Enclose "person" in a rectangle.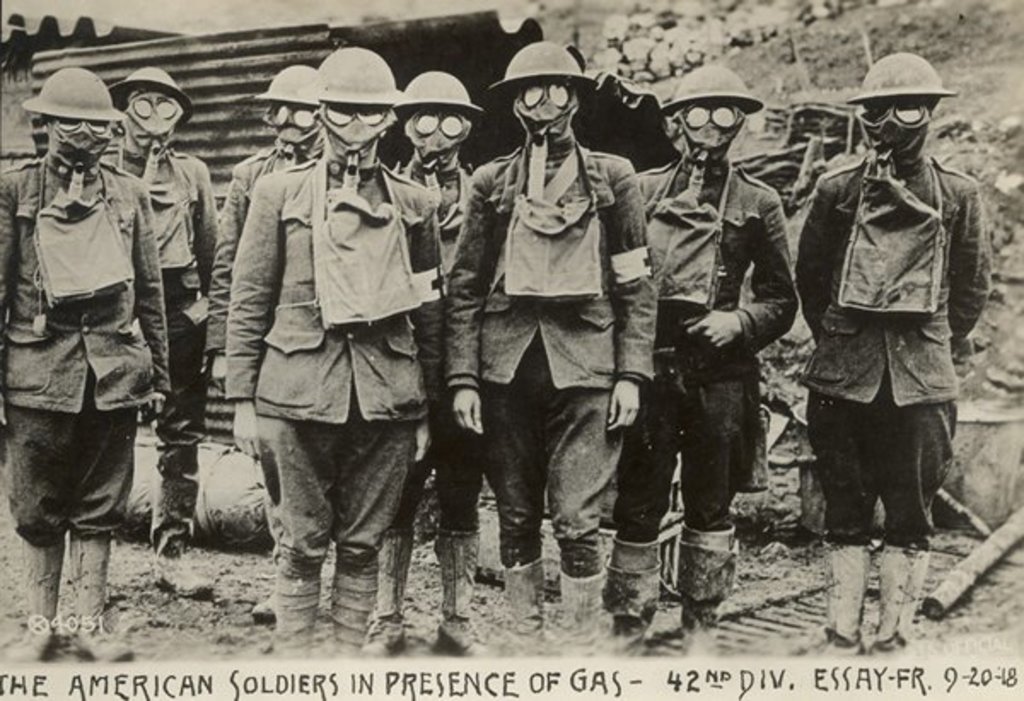
box=[17, 48, 167, 634].
